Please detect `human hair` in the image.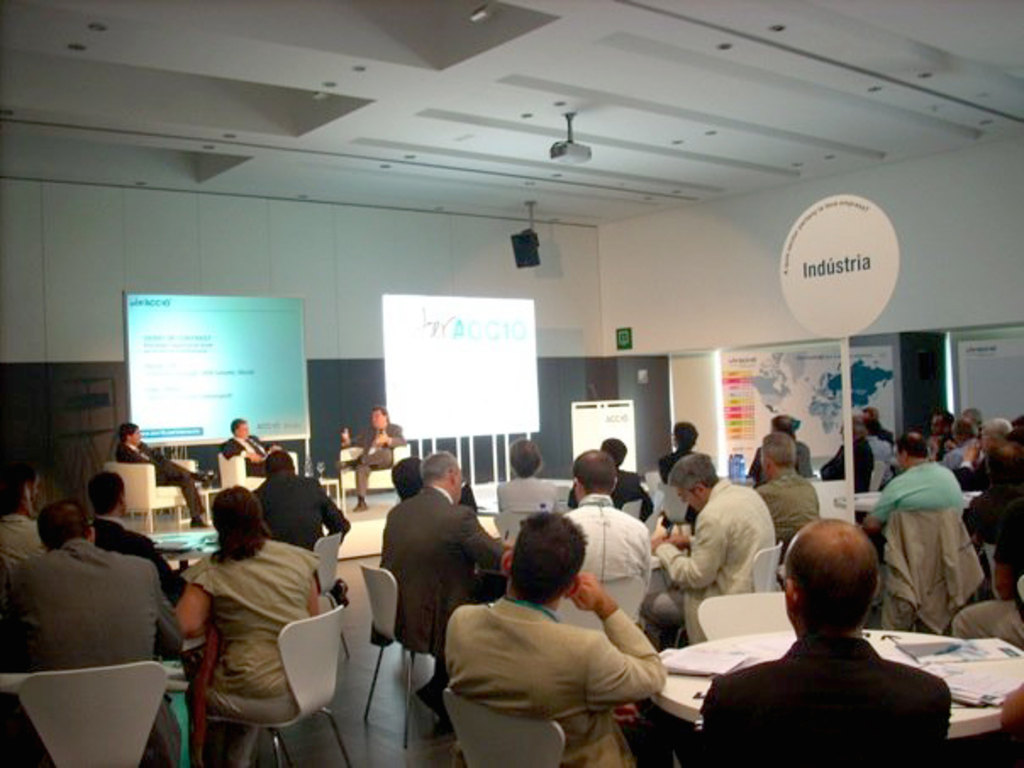
pyautogui.locateOnScreen(507, 531, 583, 622).
